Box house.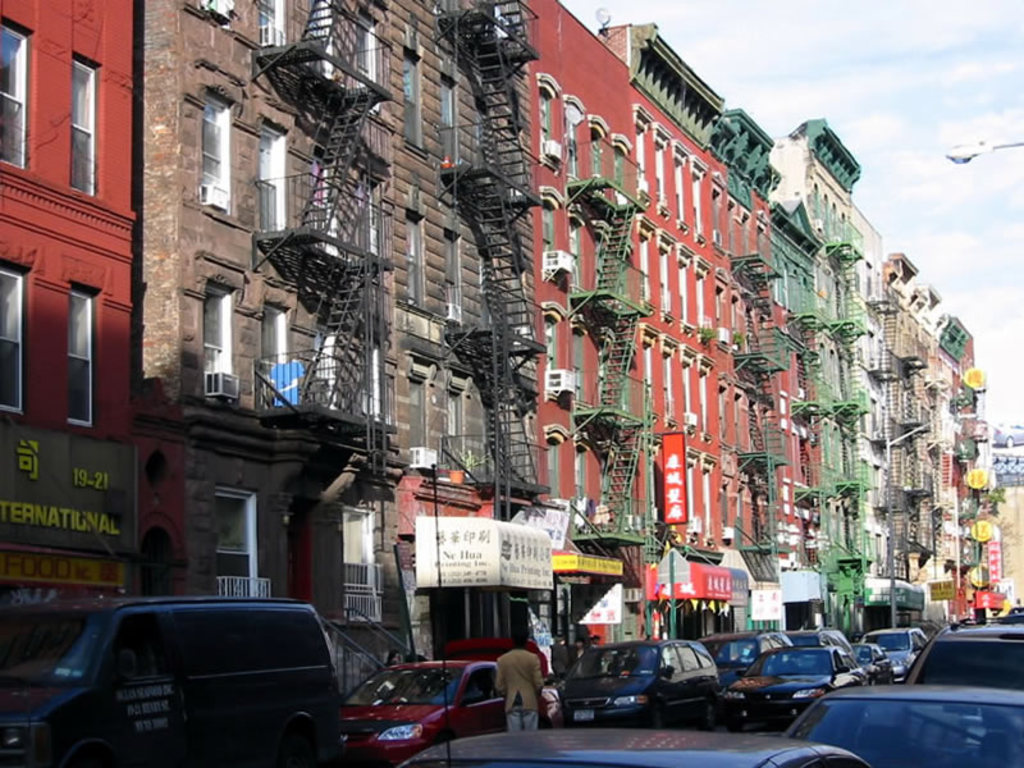
{"x1": 870, "y1": 238, "x2": 937, "y2": 608}.
